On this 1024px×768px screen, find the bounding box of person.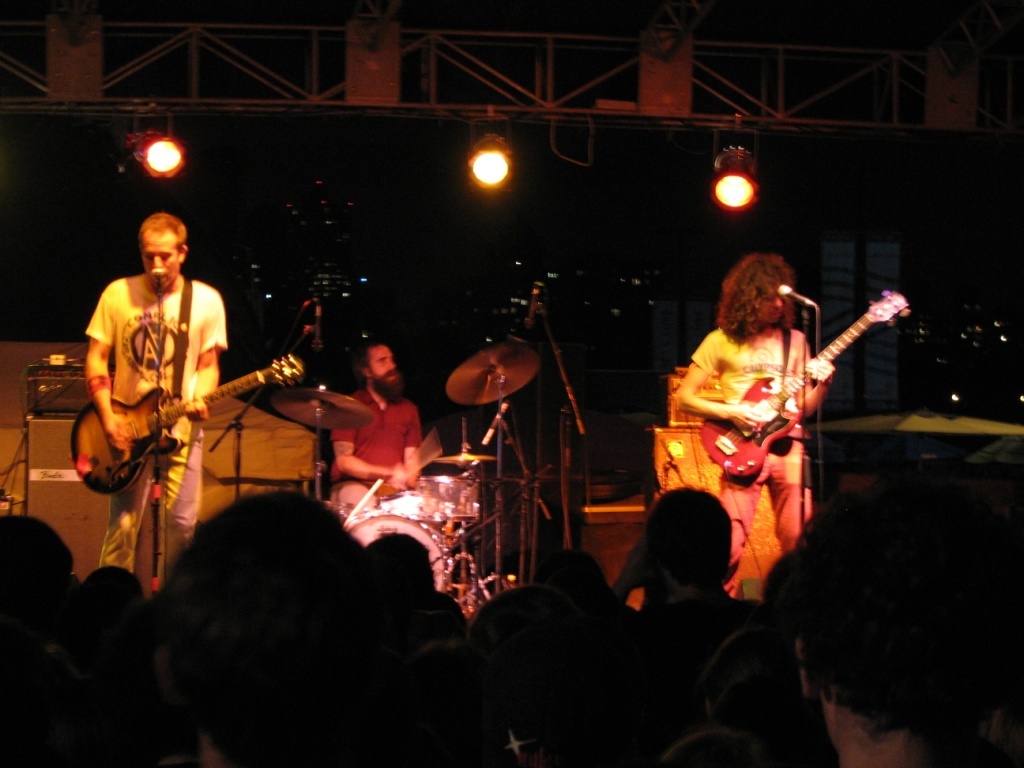
Bounding box: [681, 253, 832, 605].
